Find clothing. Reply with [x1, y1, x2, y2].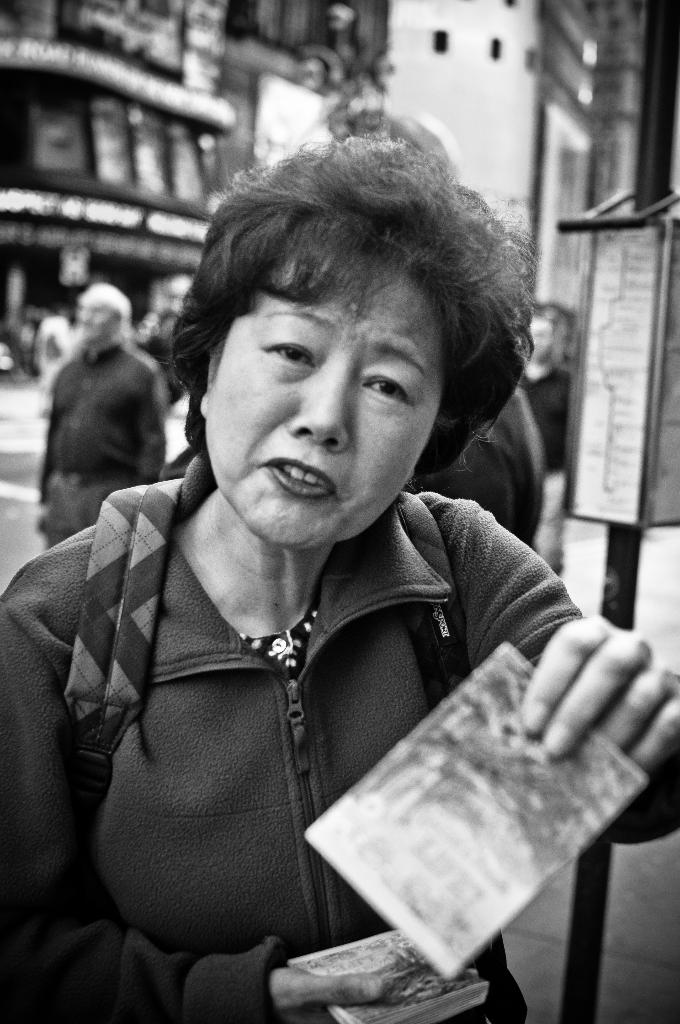
[28, 345, 607, 1009].
